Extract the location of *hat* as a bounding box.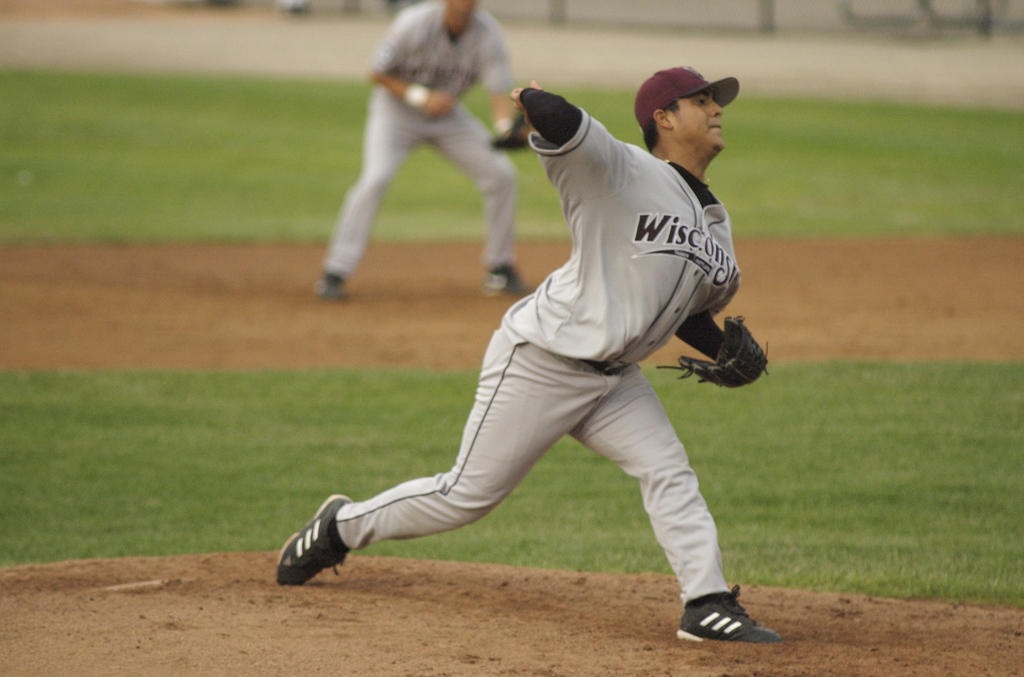
bbox=[635, 63, 741, 133].
